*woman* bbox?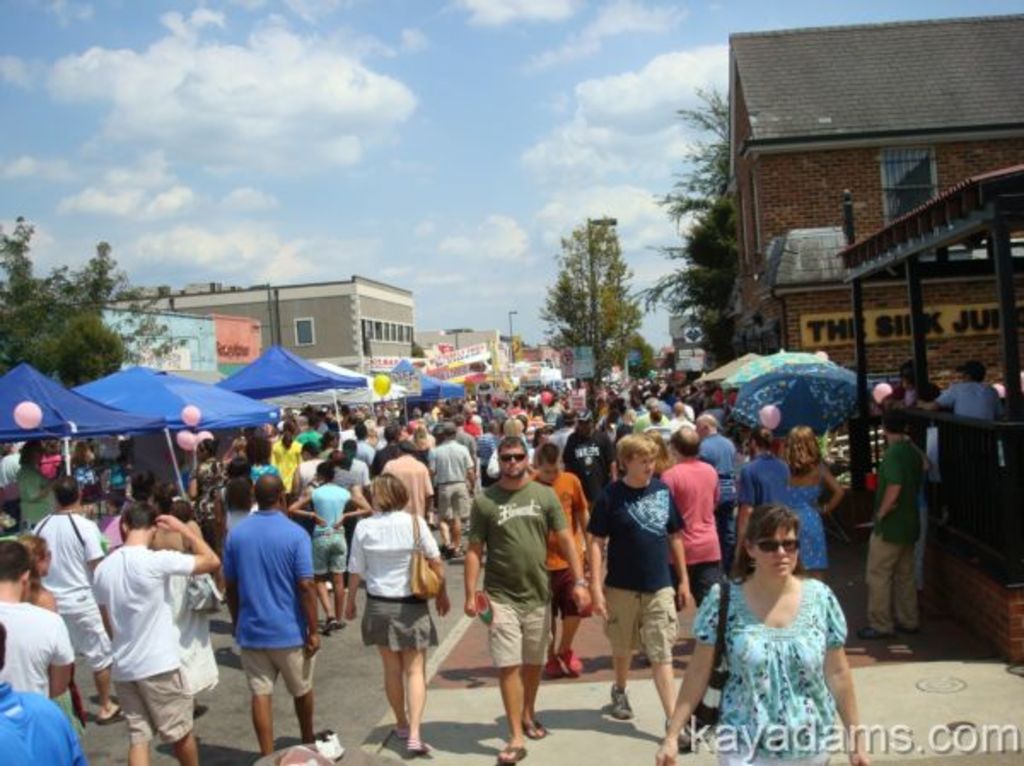
<bbox>341, 476, 457, 752</bbox>
